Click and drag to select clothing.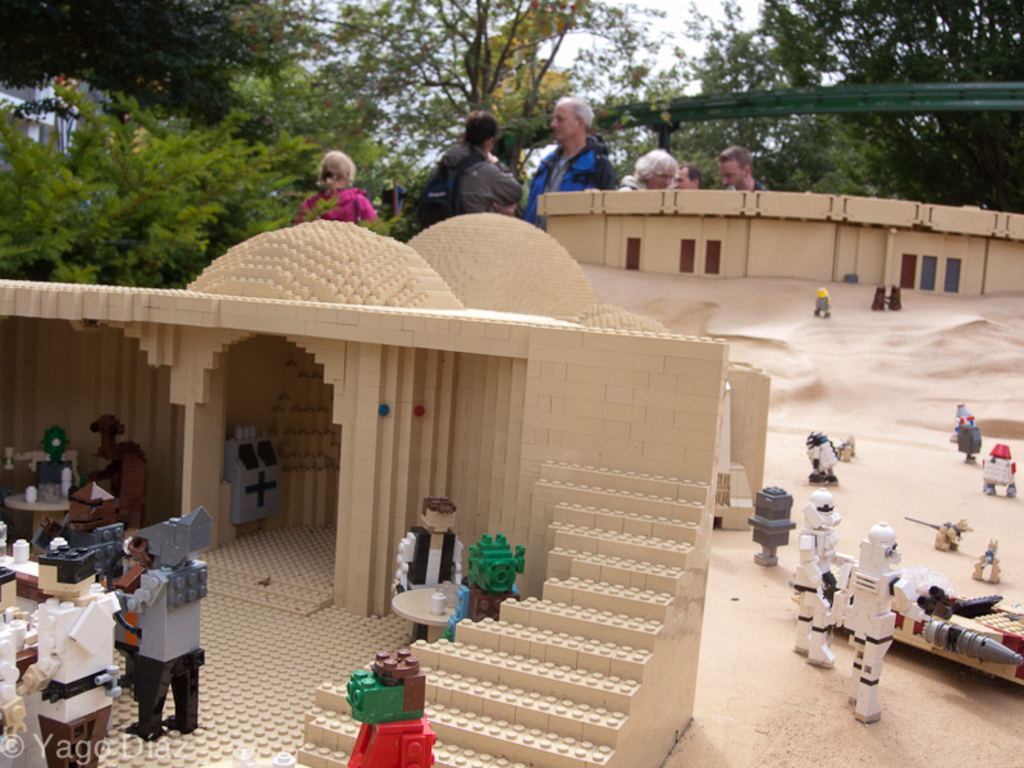
Selection: 381:521:460:635.
